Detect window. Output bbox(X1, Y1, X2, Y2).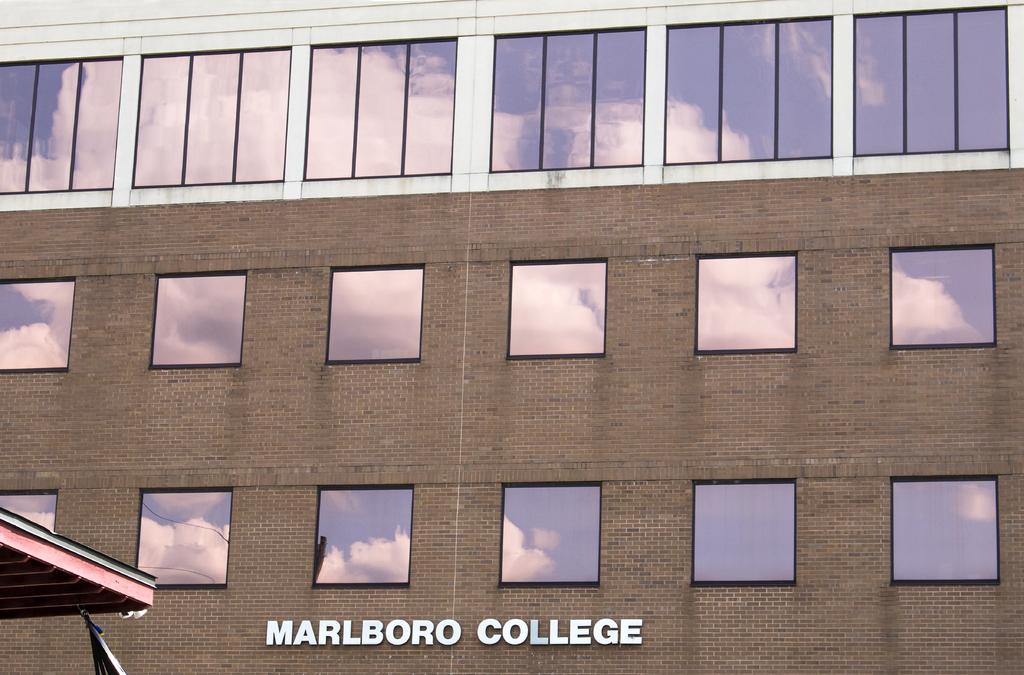
bbox(0, 55, 124, 197).
